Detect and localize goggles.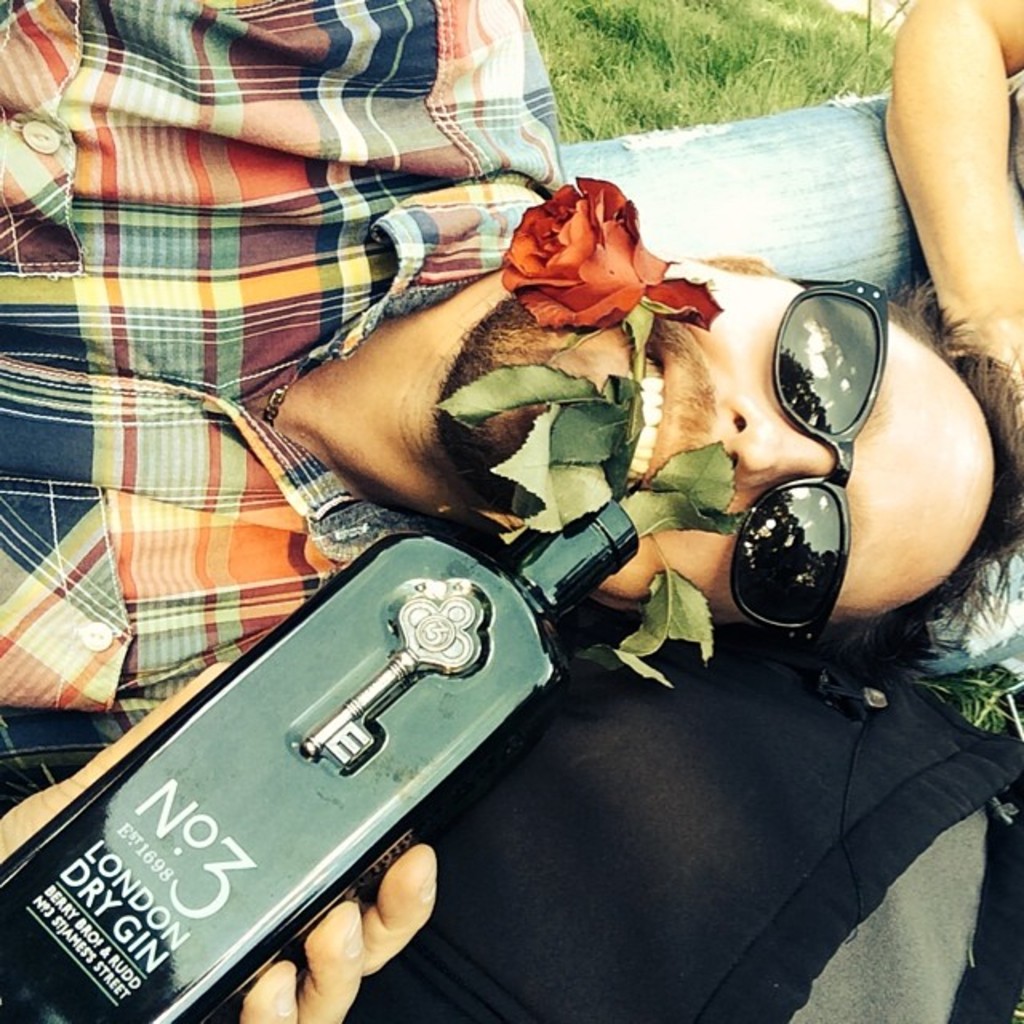
Localized at locate(728, 272, 890, 648).
